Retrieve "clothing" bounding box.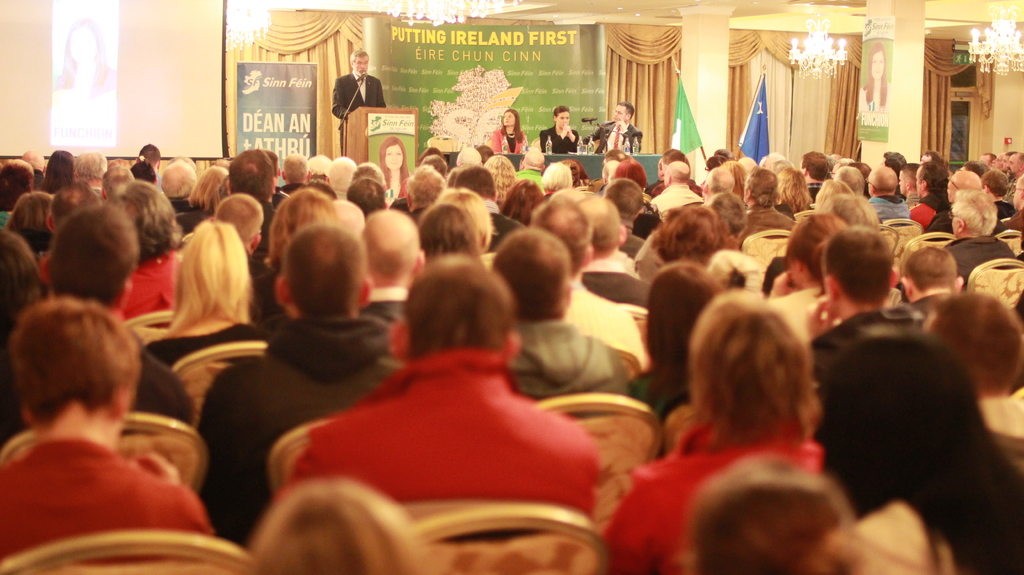
Bounding box: 947:240:1019:280.
